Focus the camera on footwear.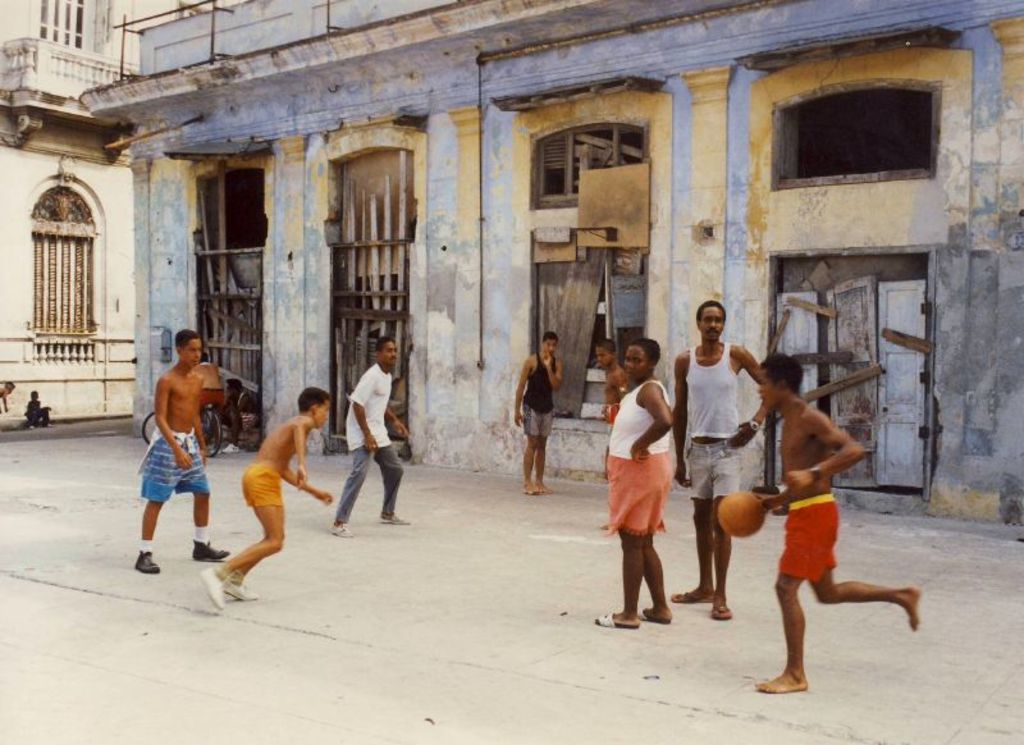
Focus region: locate(712, 603, 735, 622).
